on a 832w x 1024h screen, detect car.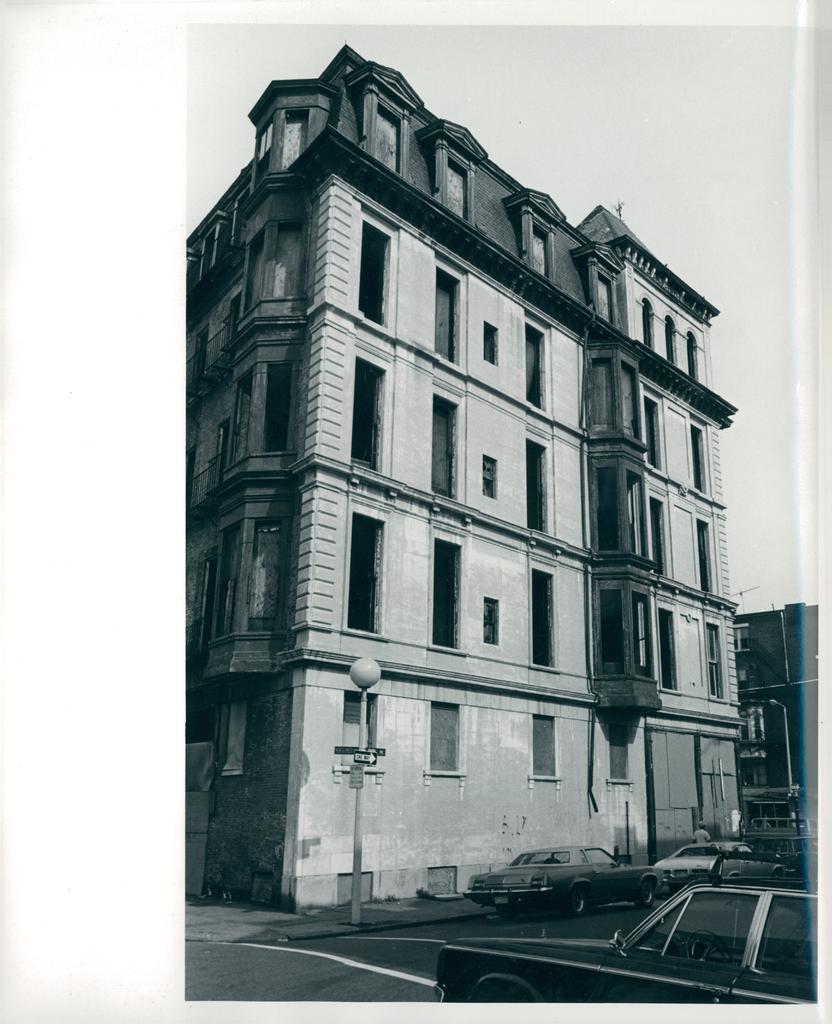
l=653, t=843, r=786, b=894.
